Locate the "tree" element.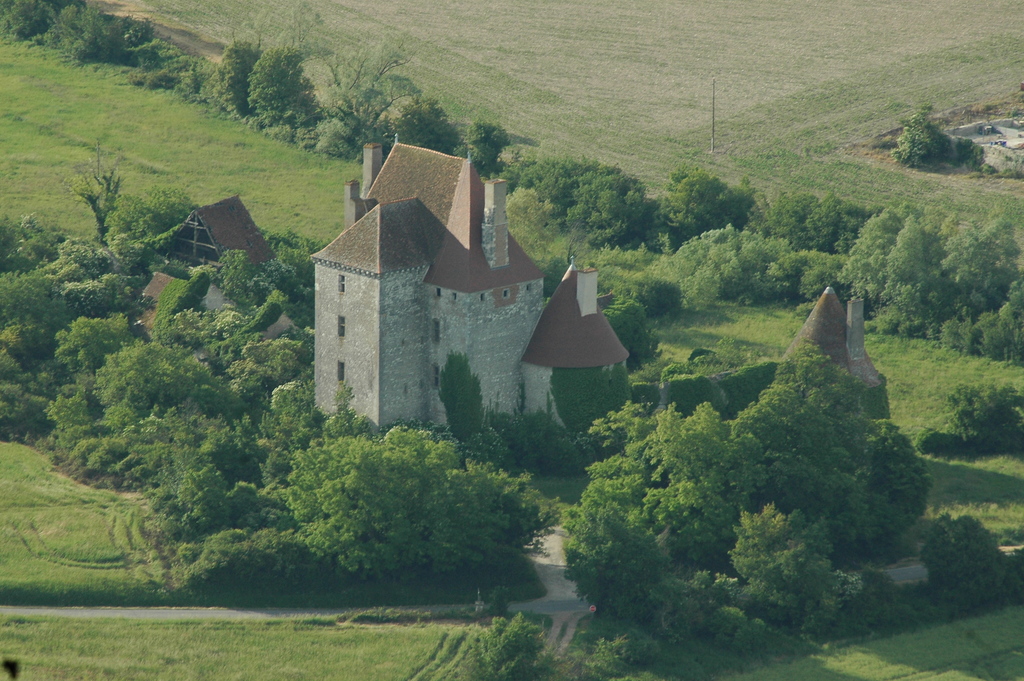
Element bbox: x1=45, y1=107, x2=145, y2=264.
